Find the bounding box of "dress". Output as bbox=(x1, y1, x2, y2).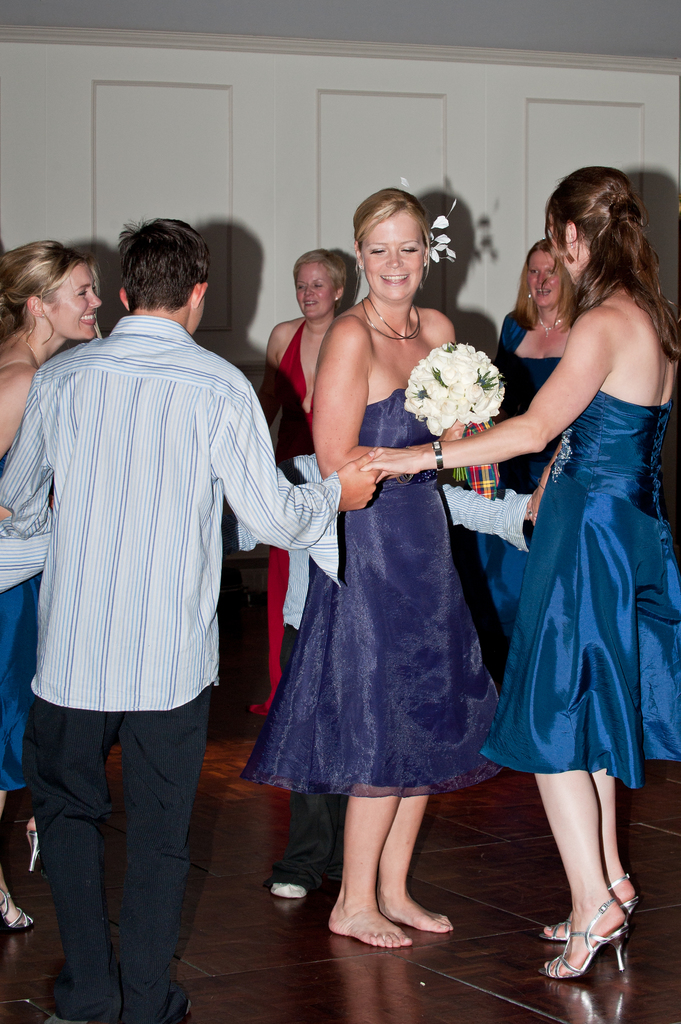
bbox=(239, 326, 315, 713).
